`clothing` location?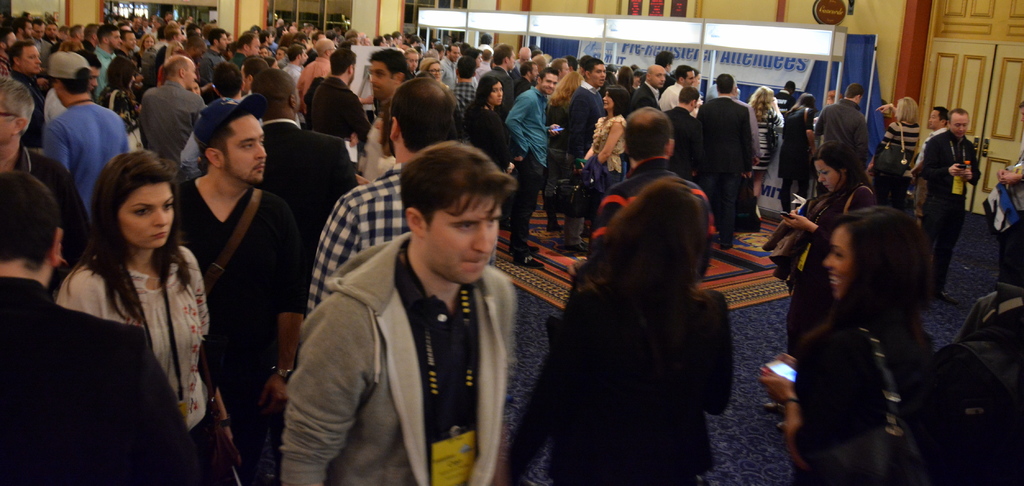
box=[792, 305, 931, 485]
